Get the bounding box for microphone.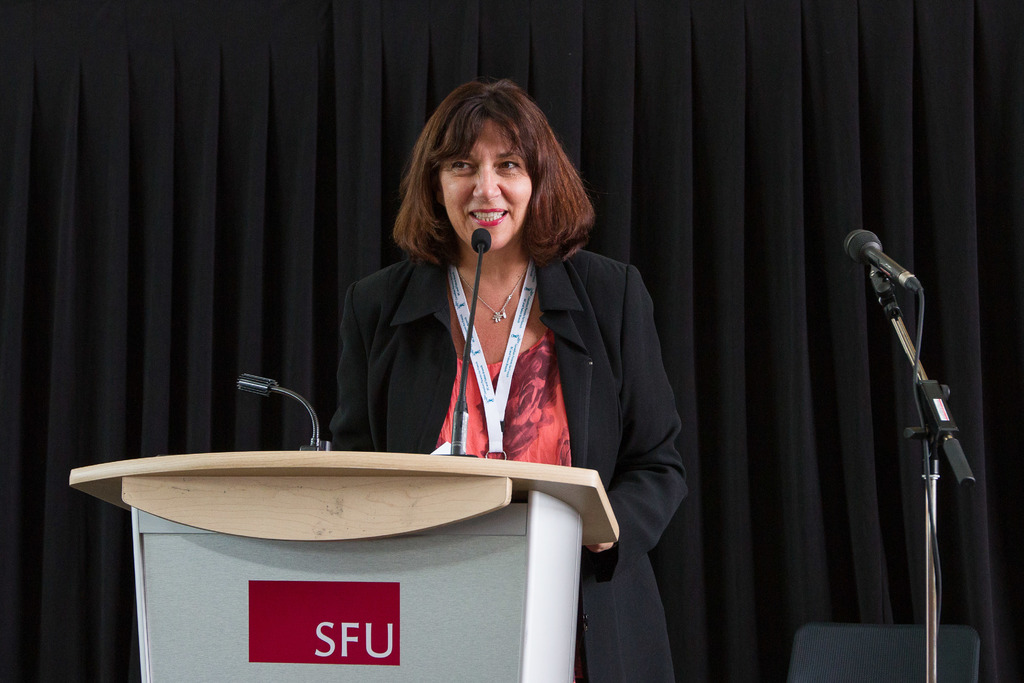
bbox(230, 369, 333, 453).
